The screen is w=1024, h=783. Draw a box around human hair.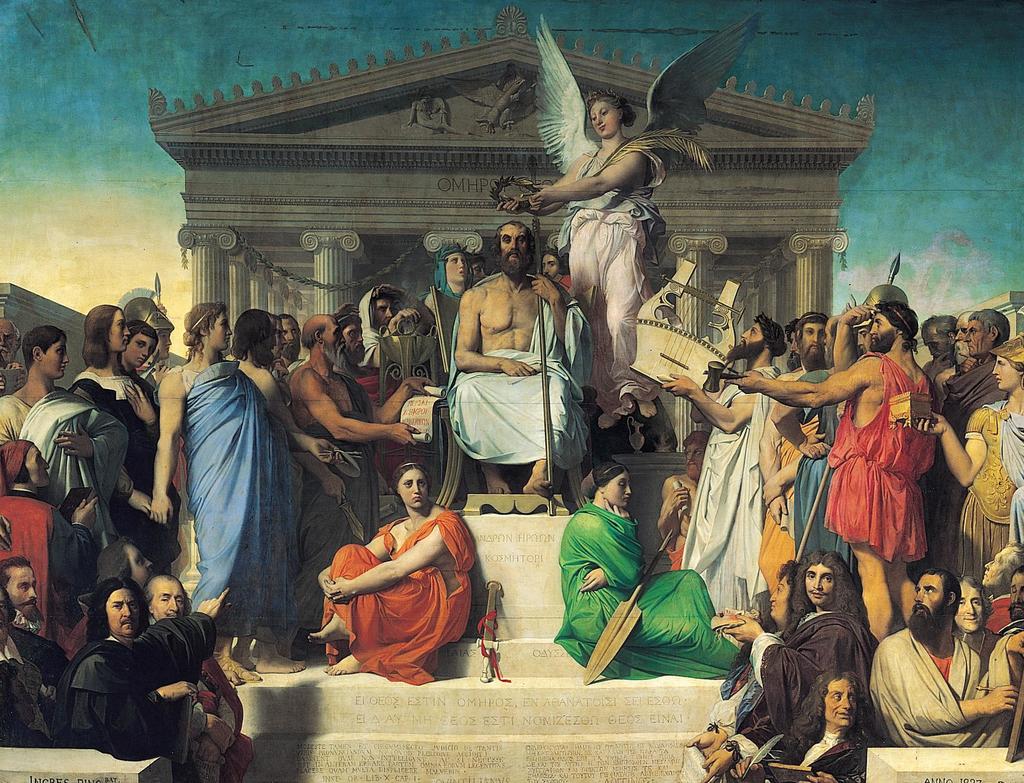
Rect(227, 308, 276, 369).
